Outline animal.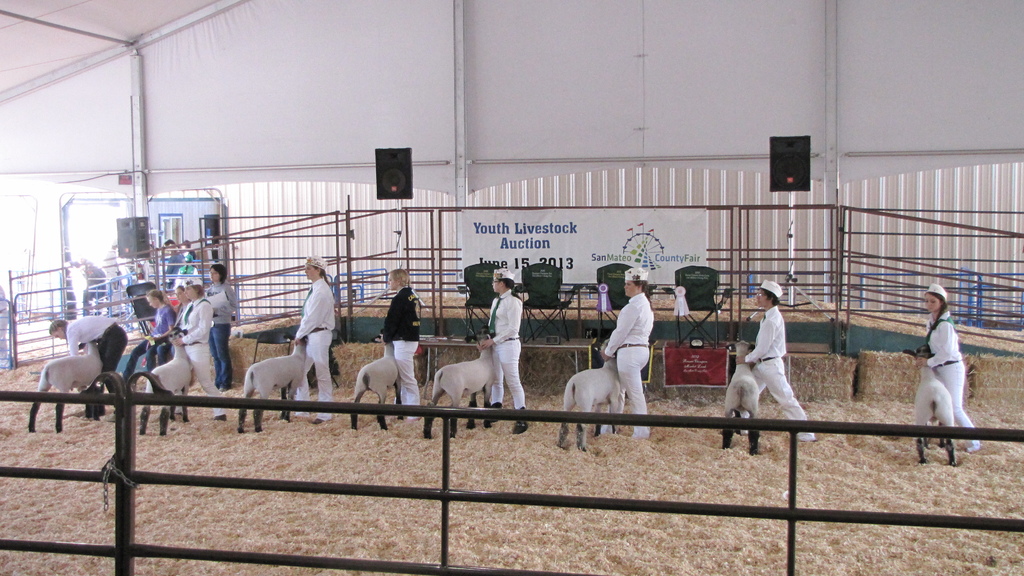
Outline: detection(25, 340, 109, 434).
